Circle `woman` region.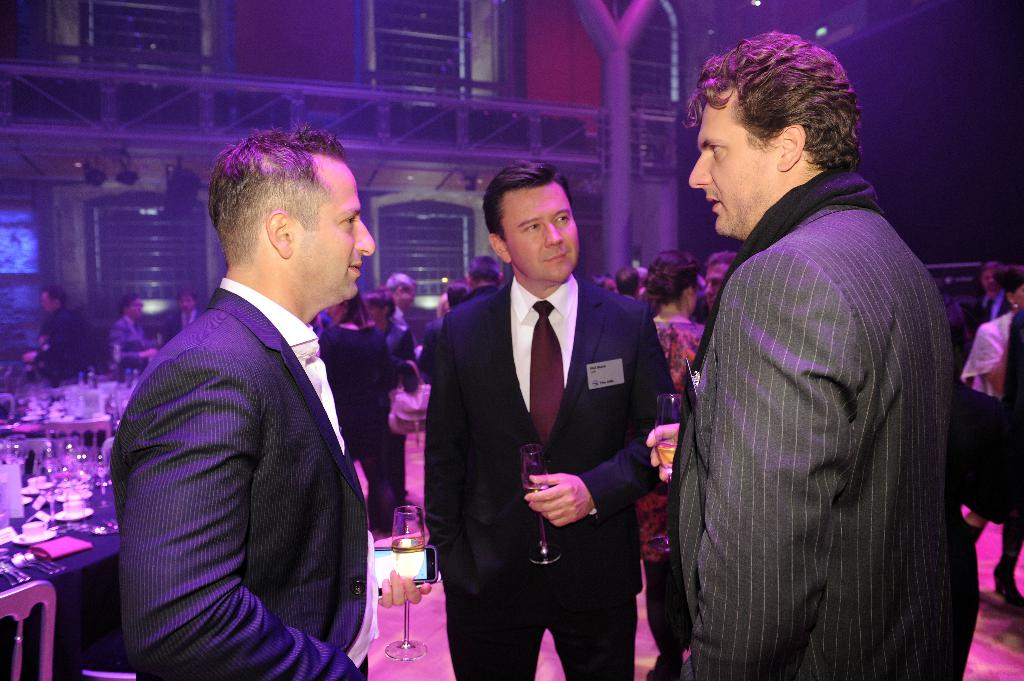
Region: select_region(963, 262, 1023, 614).
